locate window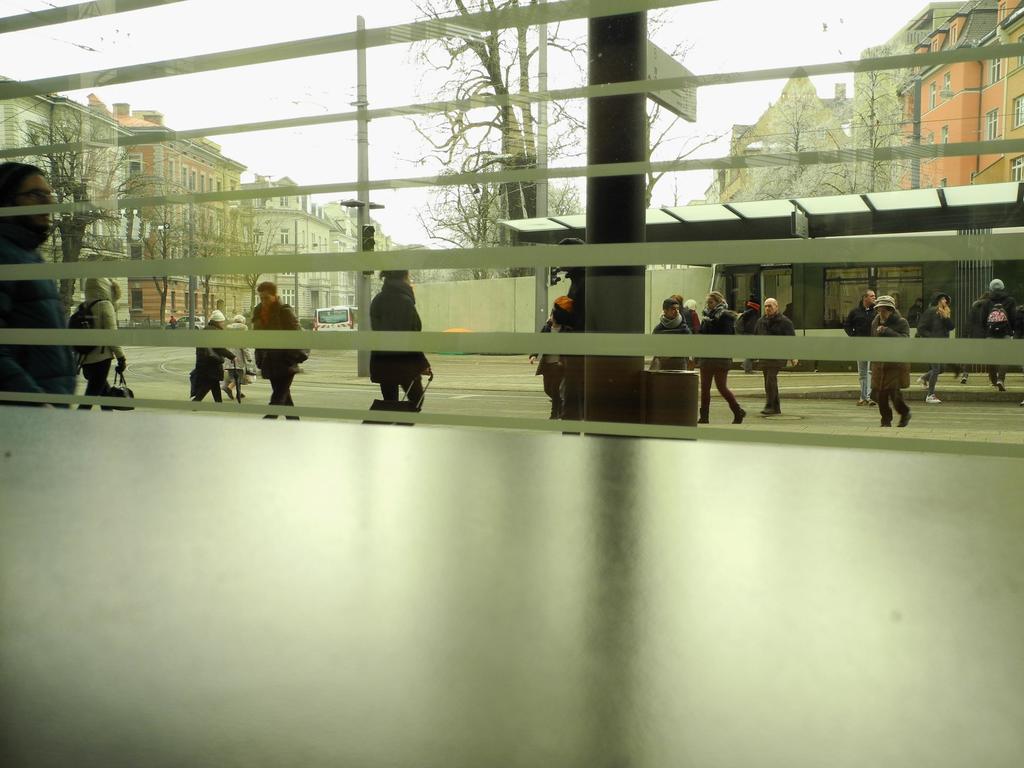
<box>186,294,191,312</box>
